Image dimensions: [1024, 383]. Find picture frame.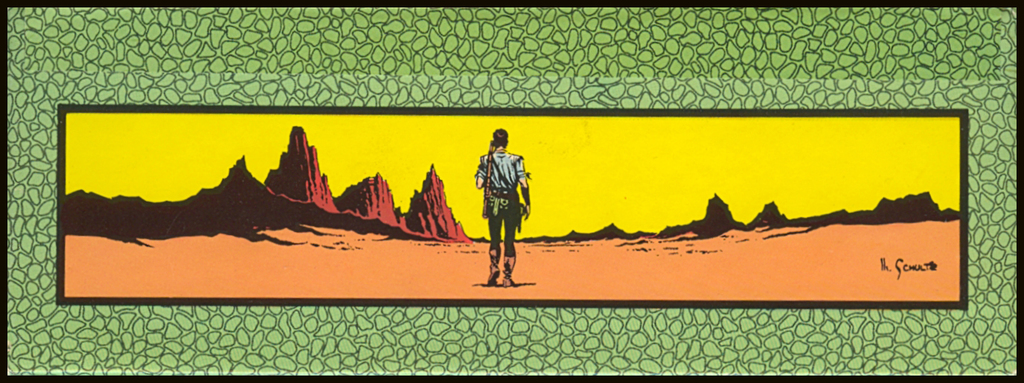
{"x1": 0, "y1": 0, "x2": 1023, "y2": 382}.
